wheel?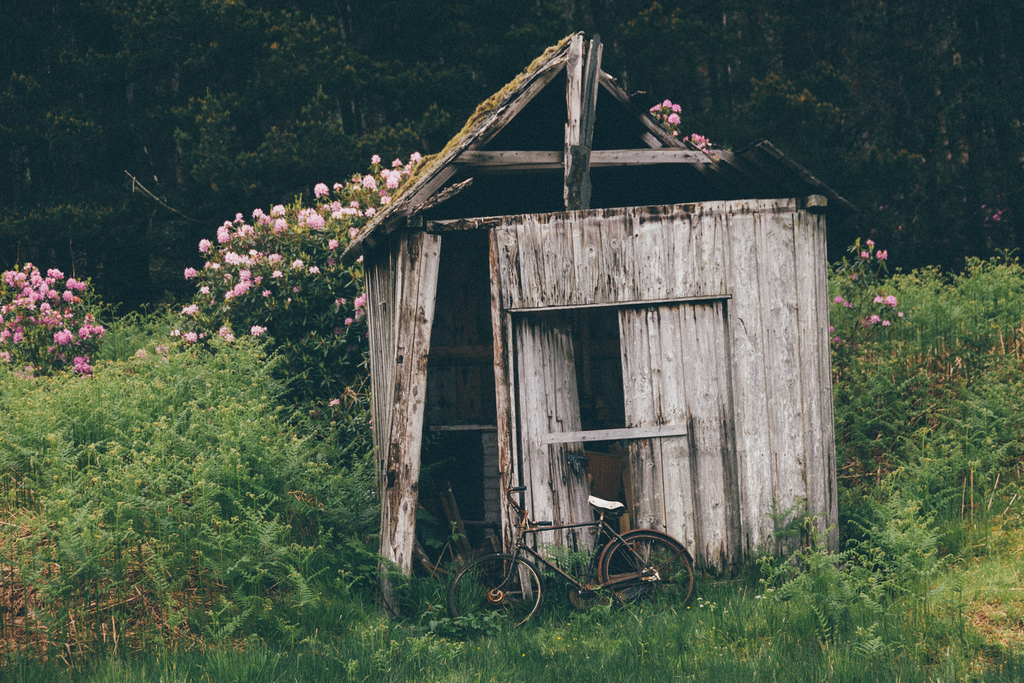
<region>600, 532, 698, 614</region>
